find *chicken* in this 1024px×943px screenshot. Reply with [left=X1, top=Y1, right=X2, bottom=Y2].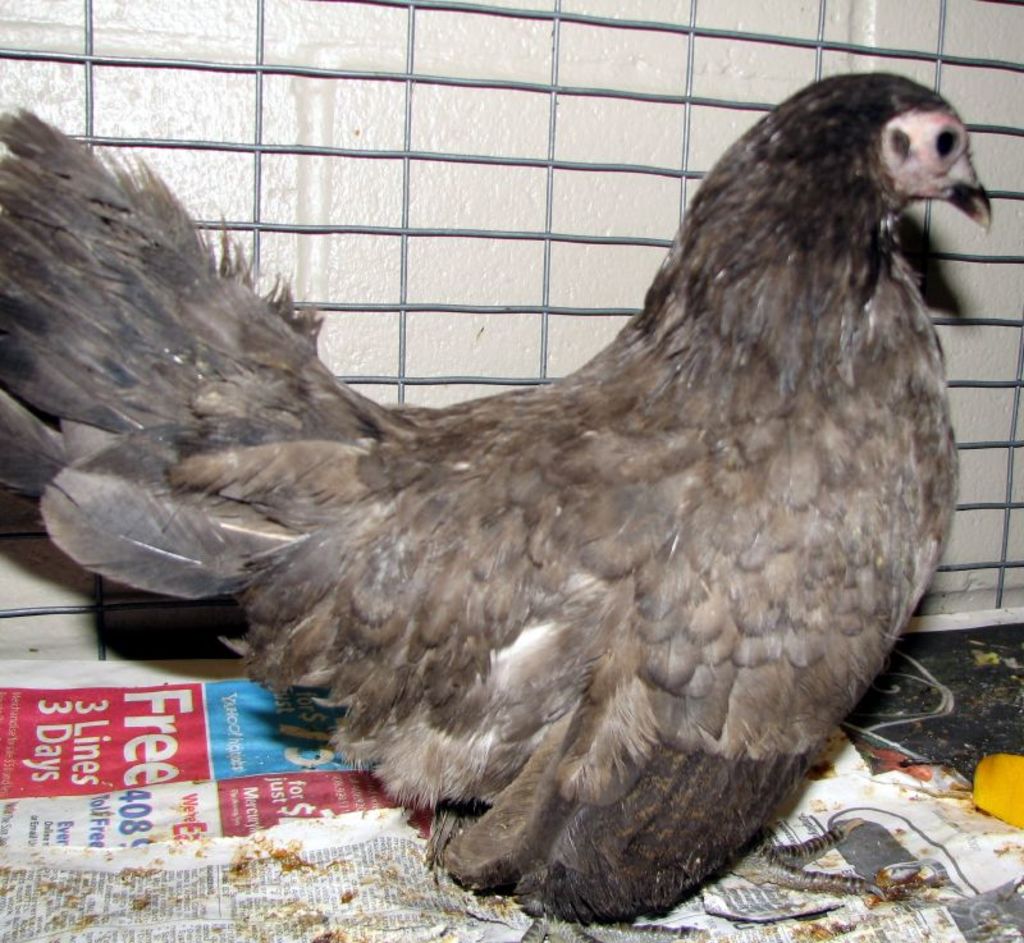
[left=45, top=45, right=970, bottom=942].
